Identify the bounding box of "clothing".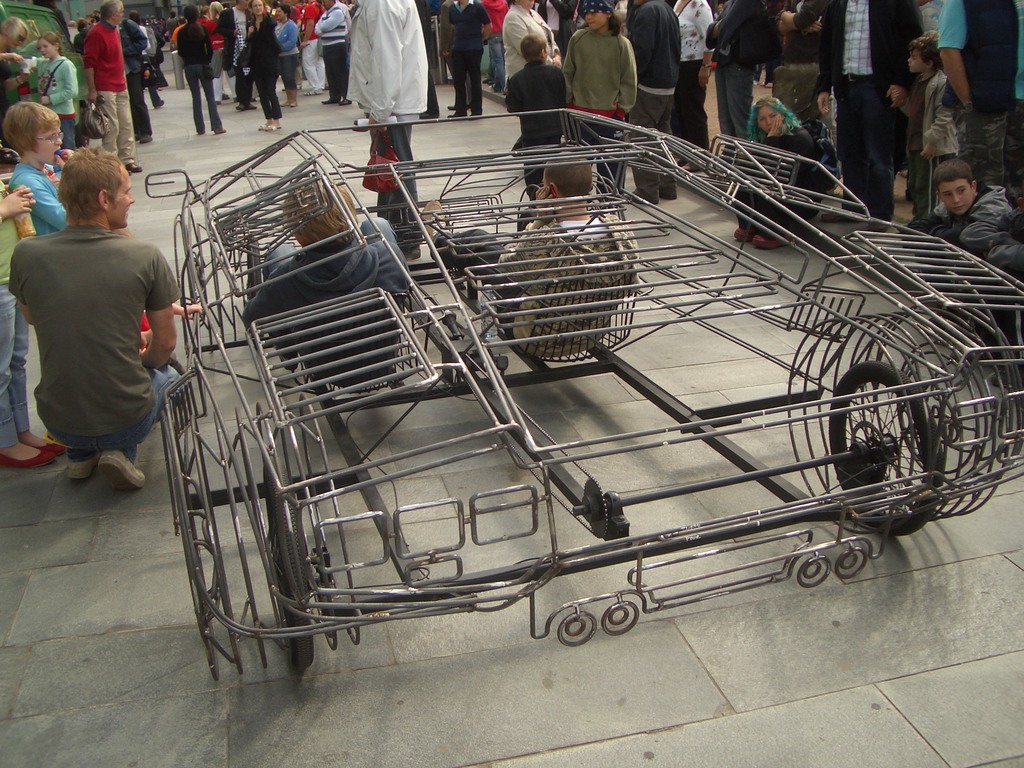
box(502, 1, 562, 86).
